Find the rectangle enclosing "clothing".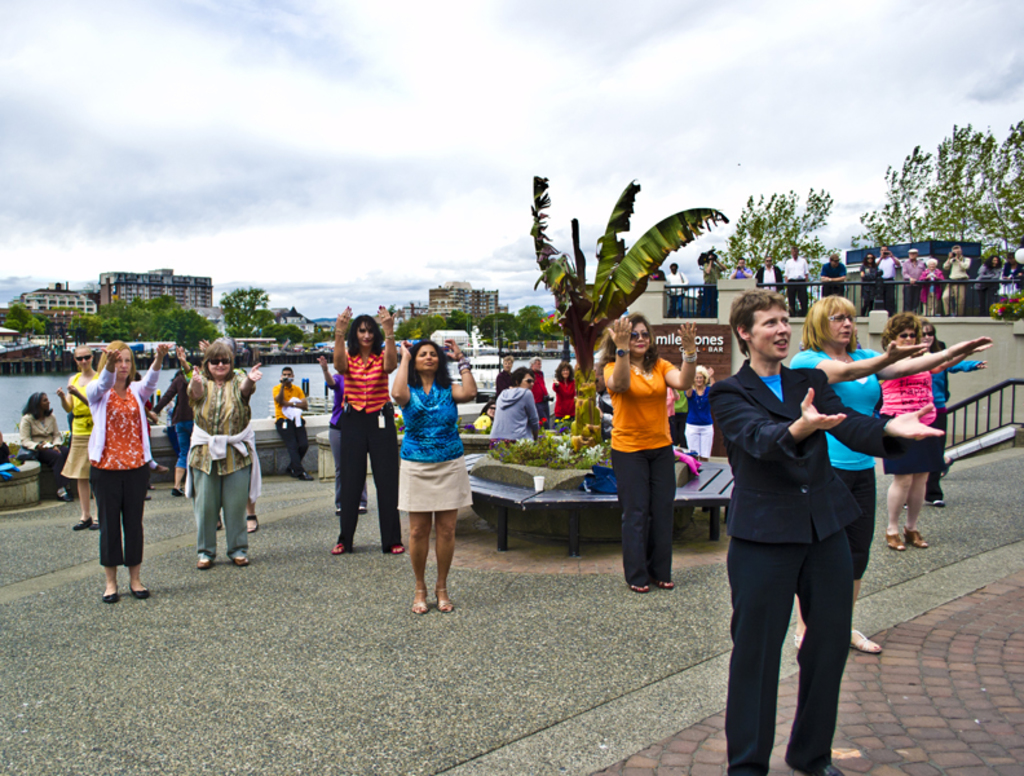
box=[681, 384, 714, 457].
